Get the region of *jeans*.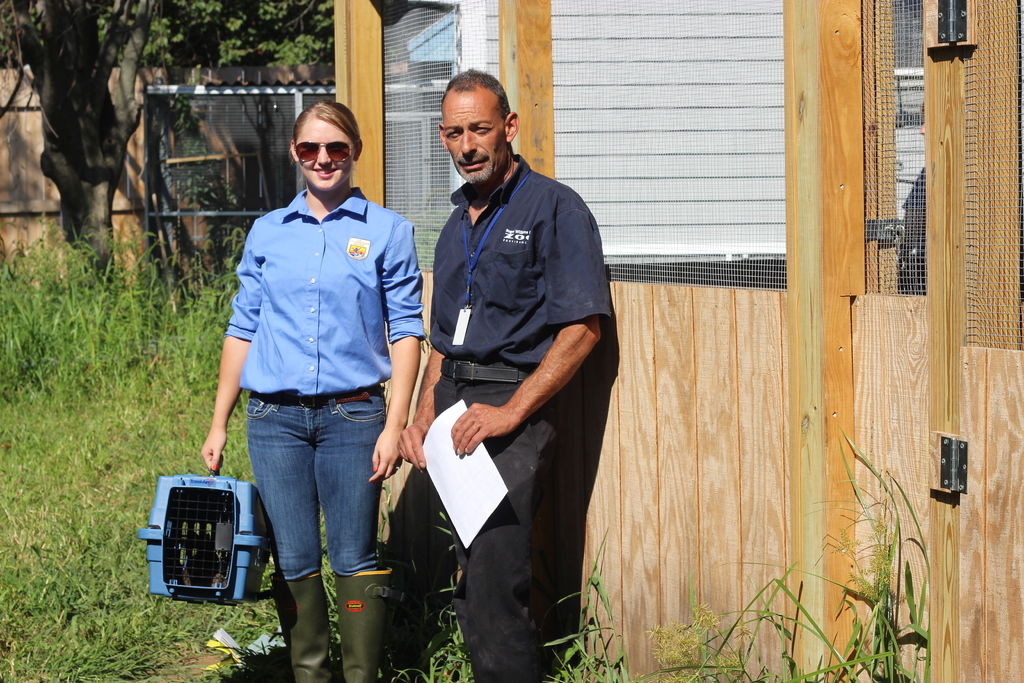
x1=232 y1=380 x2=385 y2=631.
